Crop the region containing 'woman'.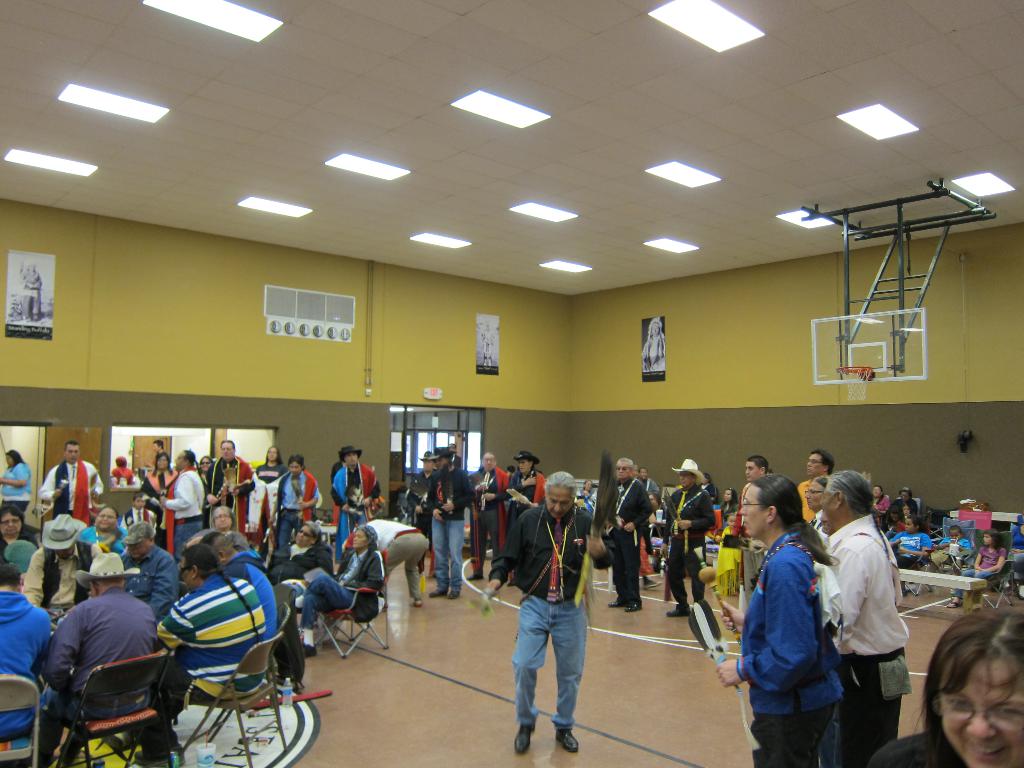
Crop region: region(301, 525, 388, 657).
